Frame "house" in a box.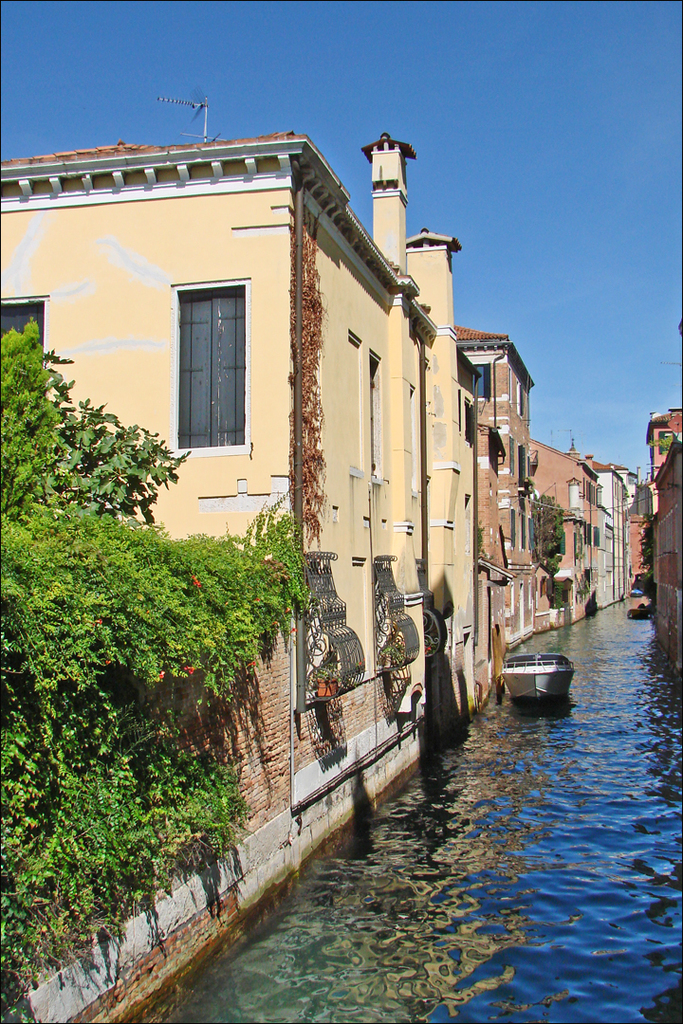
0 83 480 783.
